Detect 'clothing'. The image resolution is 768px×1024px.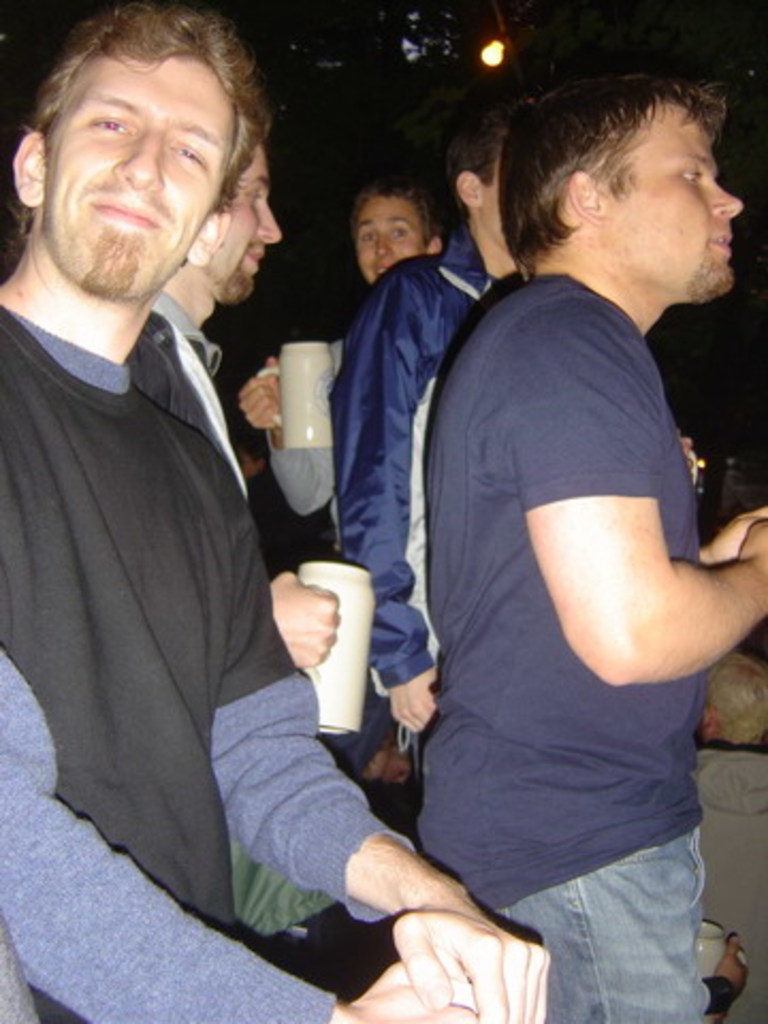
bbox(320, 235, 516, 783).
